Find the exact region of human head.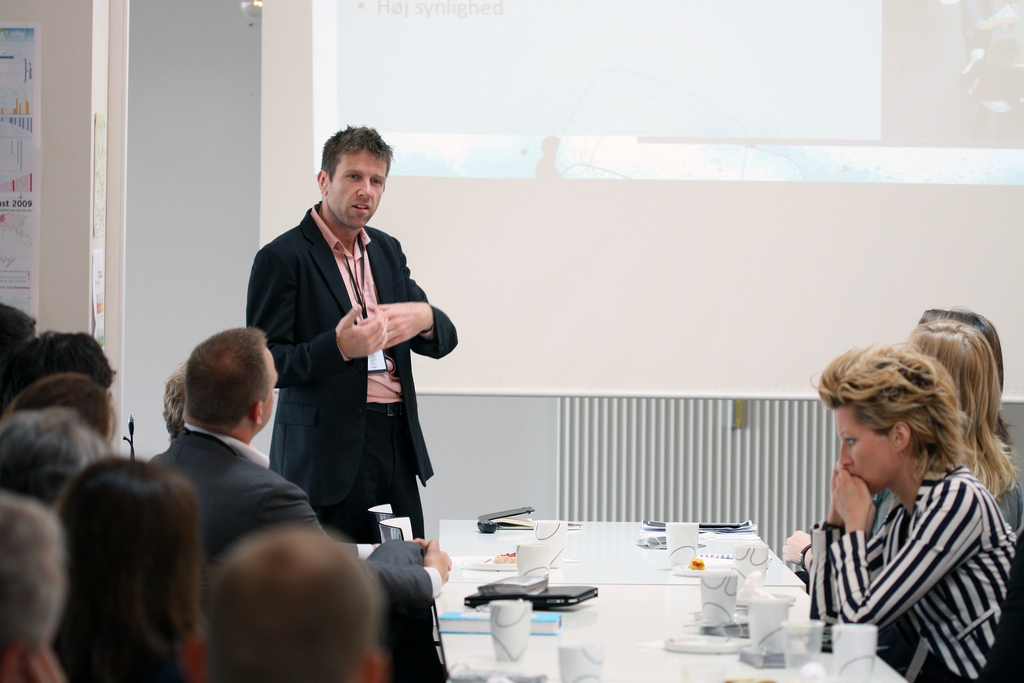
Exact region: [left=180, top=329, right=276, bottom=434].
